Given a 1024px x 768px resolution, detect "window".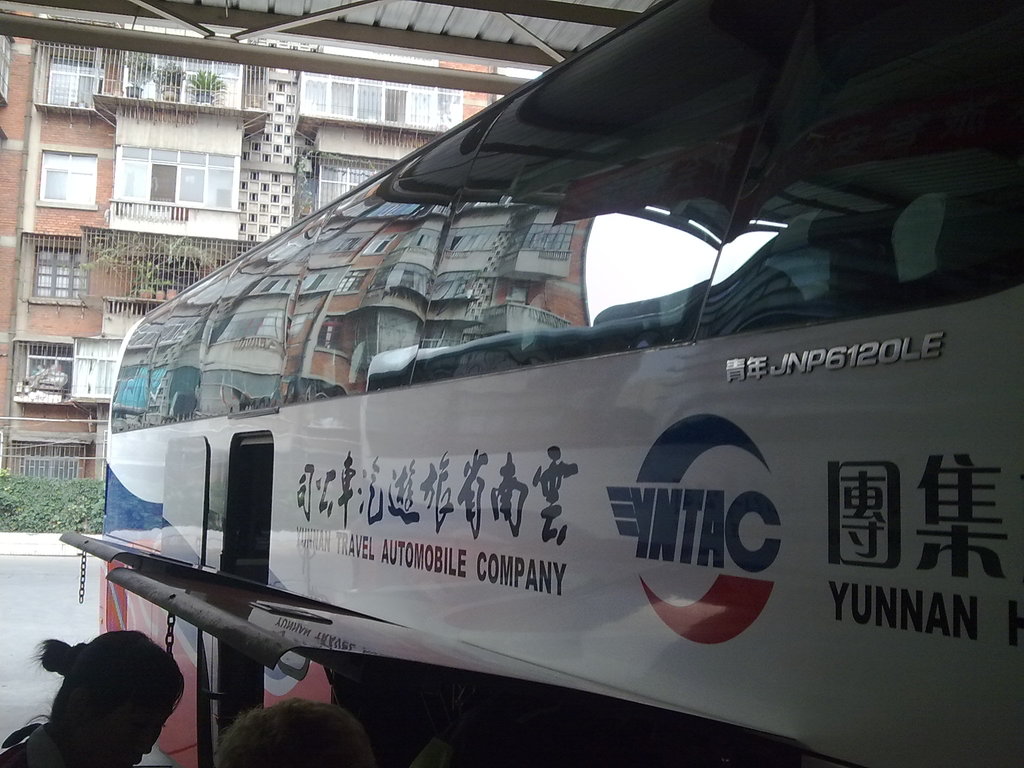
[x1=12, y1=445, x2=81, y2=479].
